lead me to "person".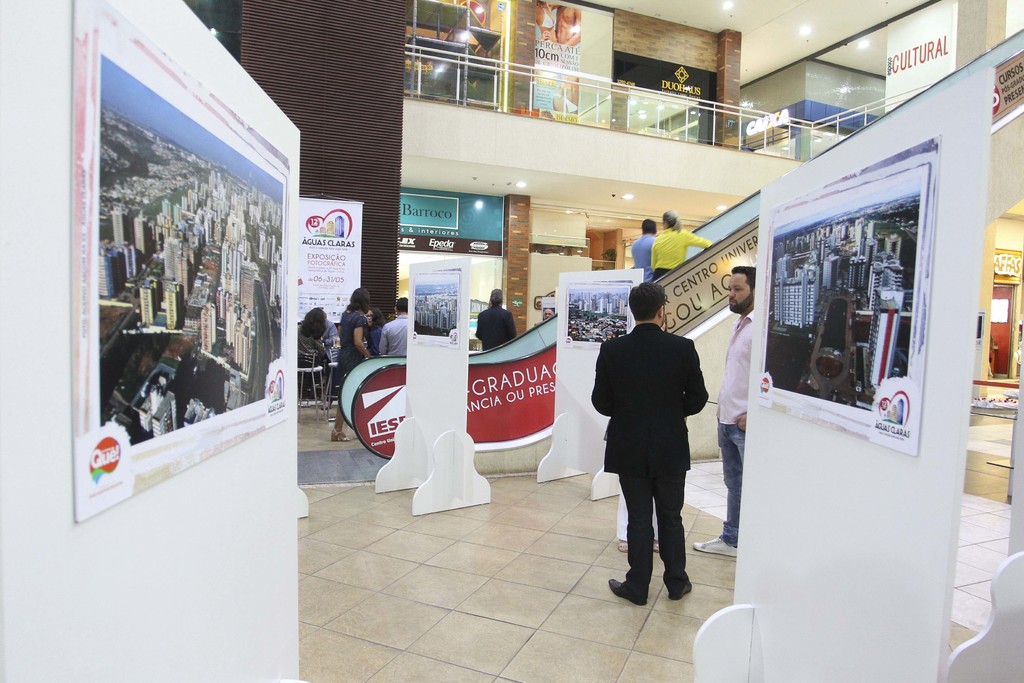
Lead to Rect(536, 0, 561, 40).
